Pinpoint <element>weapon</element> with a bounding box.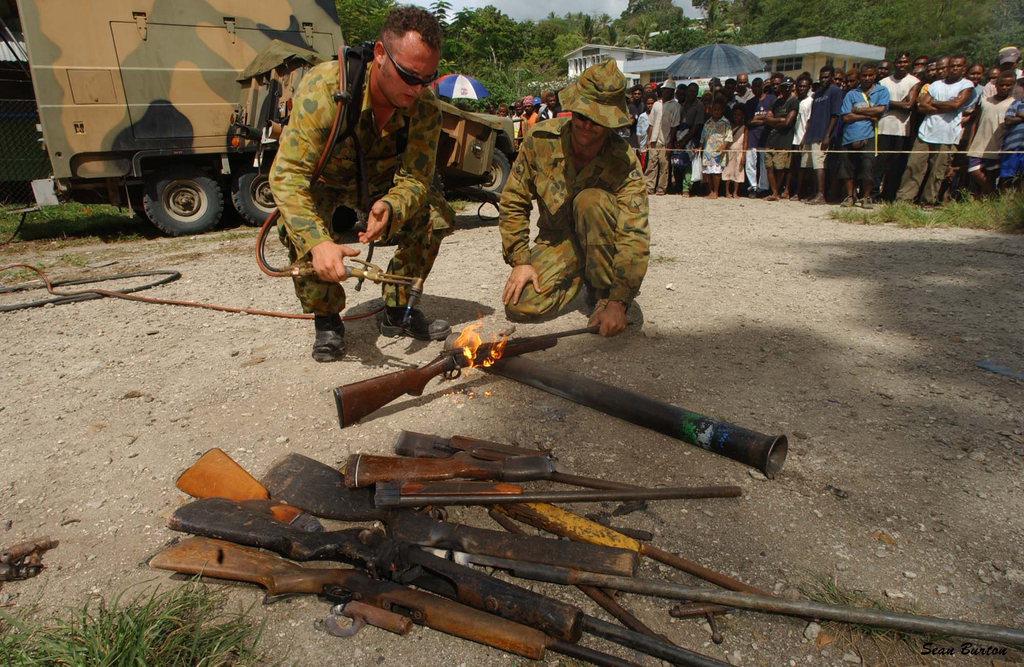
<box>327,454,660,490</box>.
